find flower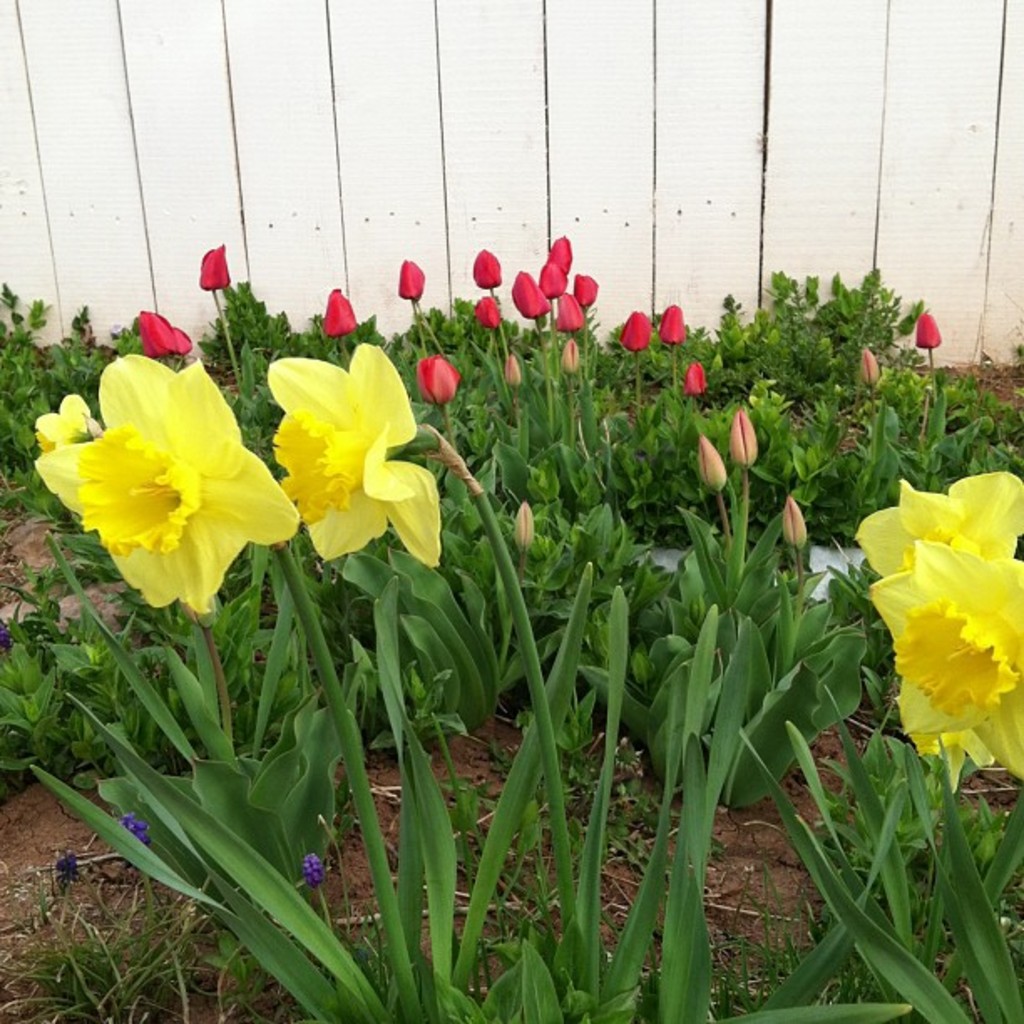
bbox=(321, 286, 365, 336)
